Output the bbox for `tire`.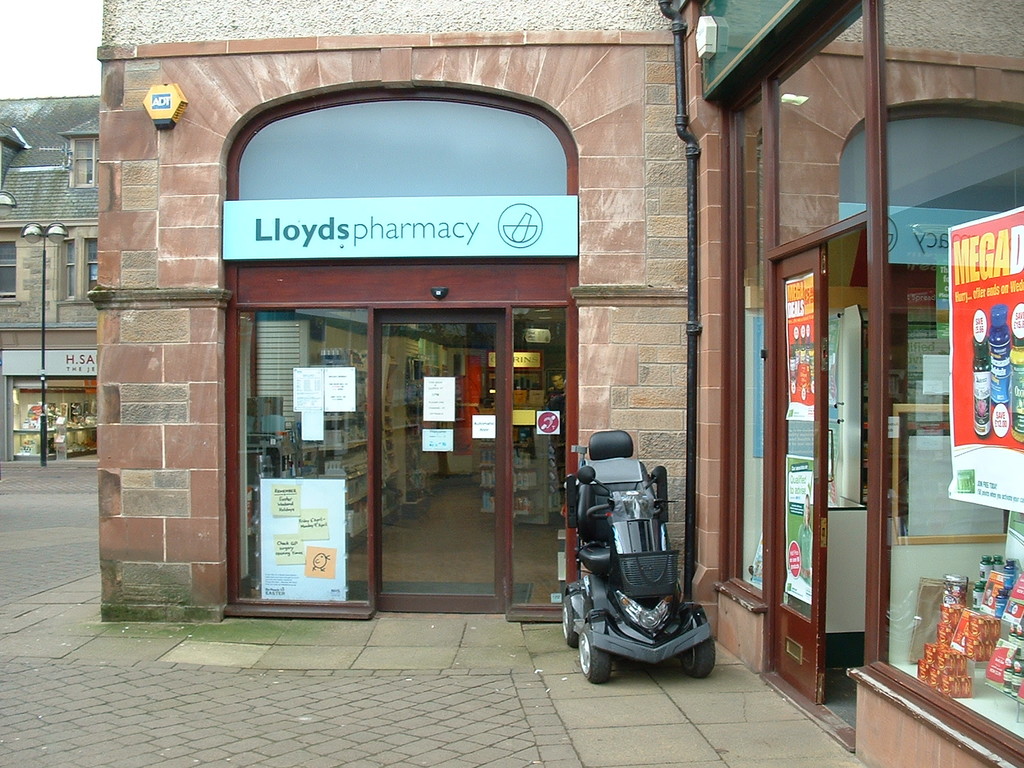
region(577, 624, 612, 682).
